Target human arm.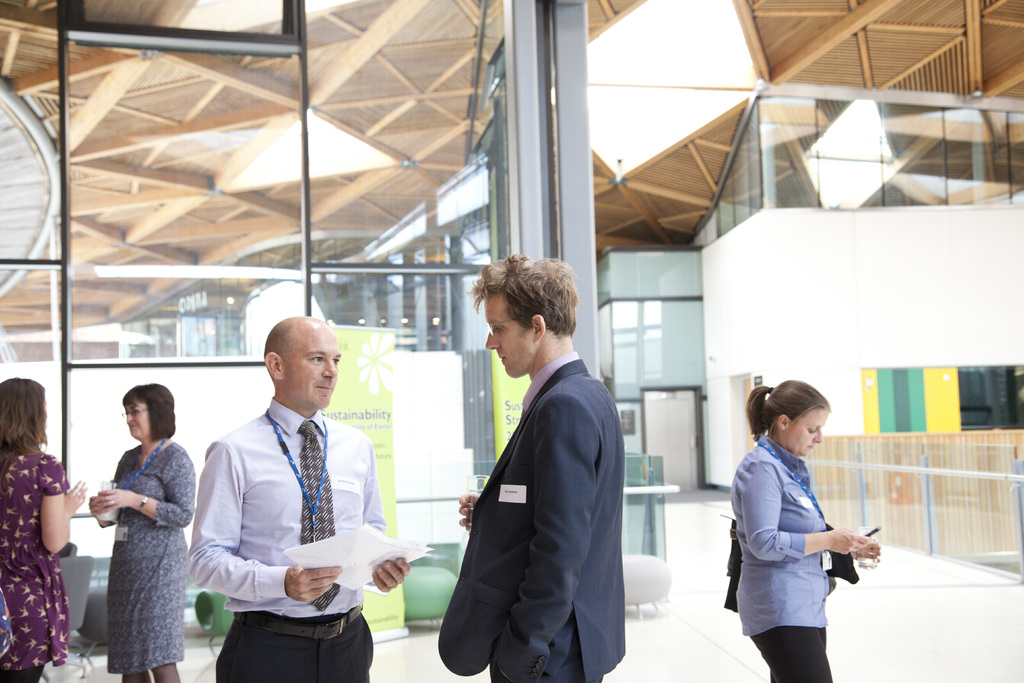
Target region: x1=178 y1=436 x2=349 y2=609.
